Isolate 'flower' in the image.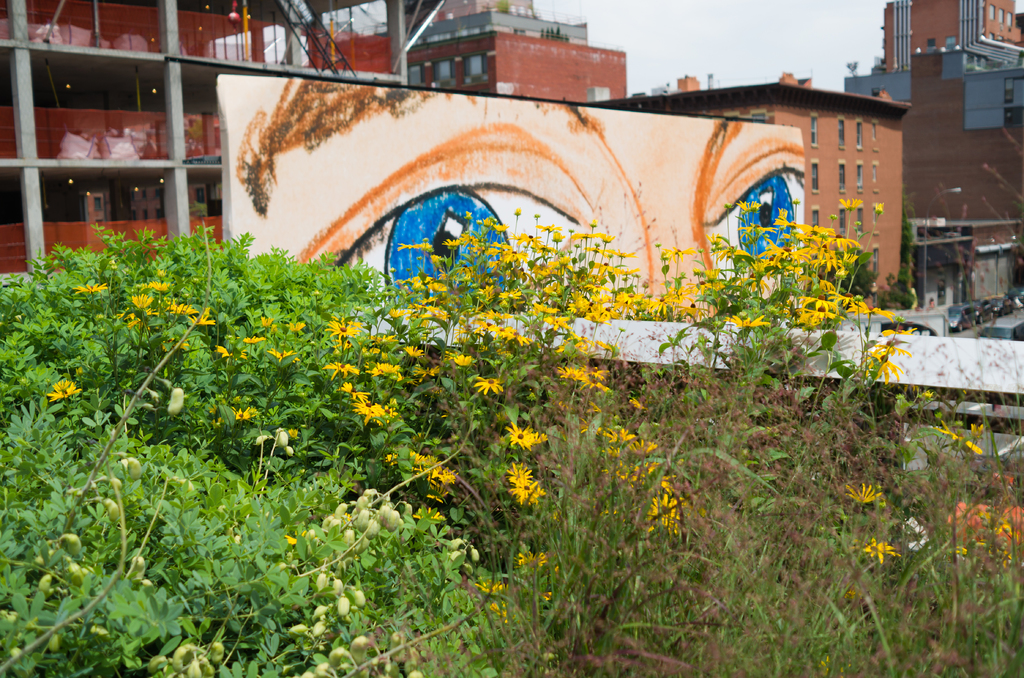
Isolated region: bbox=(496, 323, 527, 344).
